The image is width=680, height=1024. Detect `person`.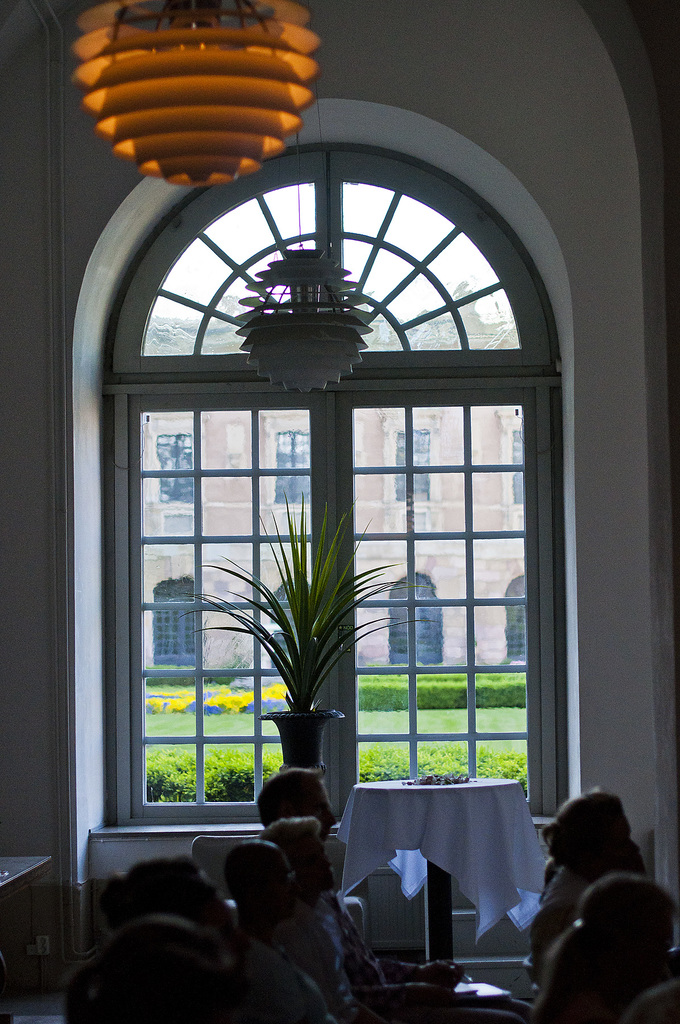
Detection: (223, 841, 345, 1023).
